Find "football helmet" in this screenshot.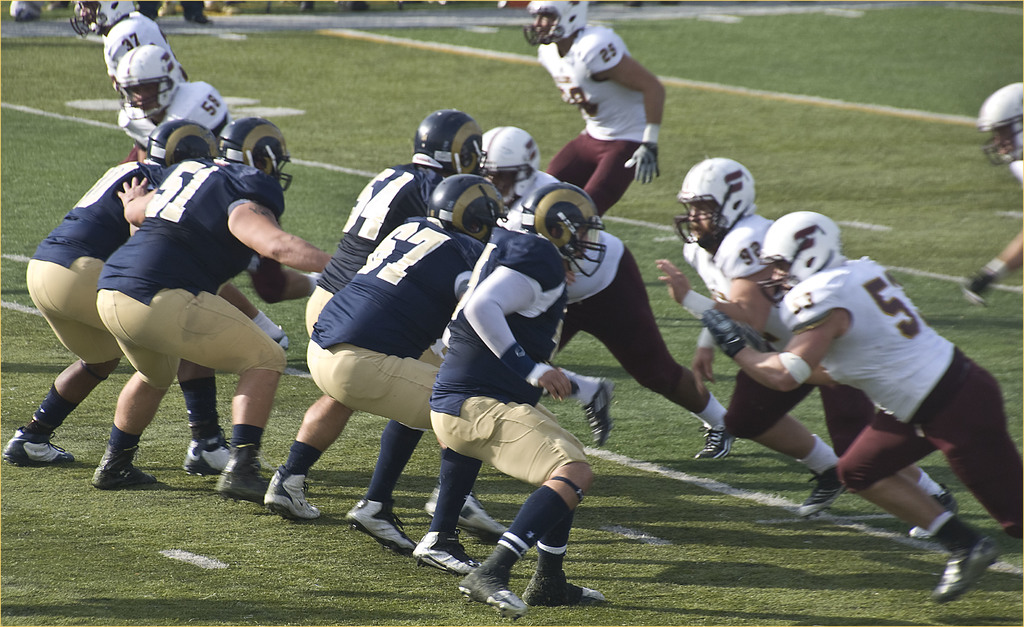
The bounding box for "football helmet" is {"x1": 433, "y1": 169, "x2": 515, "y2": 249}.
